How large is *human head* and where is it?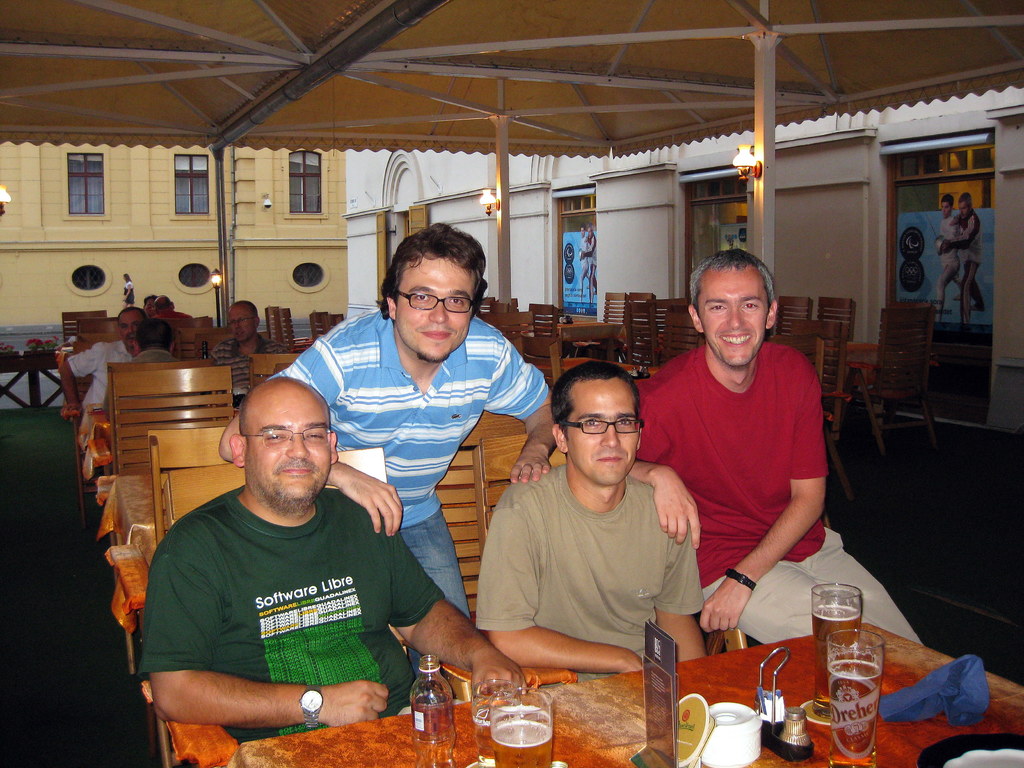
Bounding box: (551, 362, 642, 487).
